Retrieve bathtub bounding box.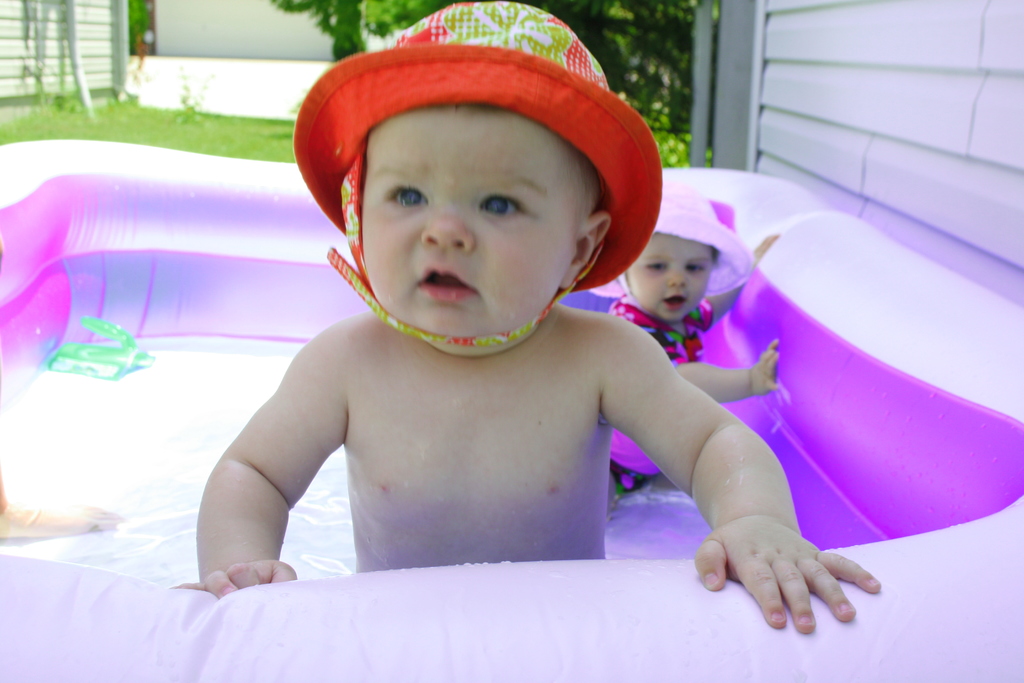
Bounding box: select_region(0, 139, 1019, 682).
